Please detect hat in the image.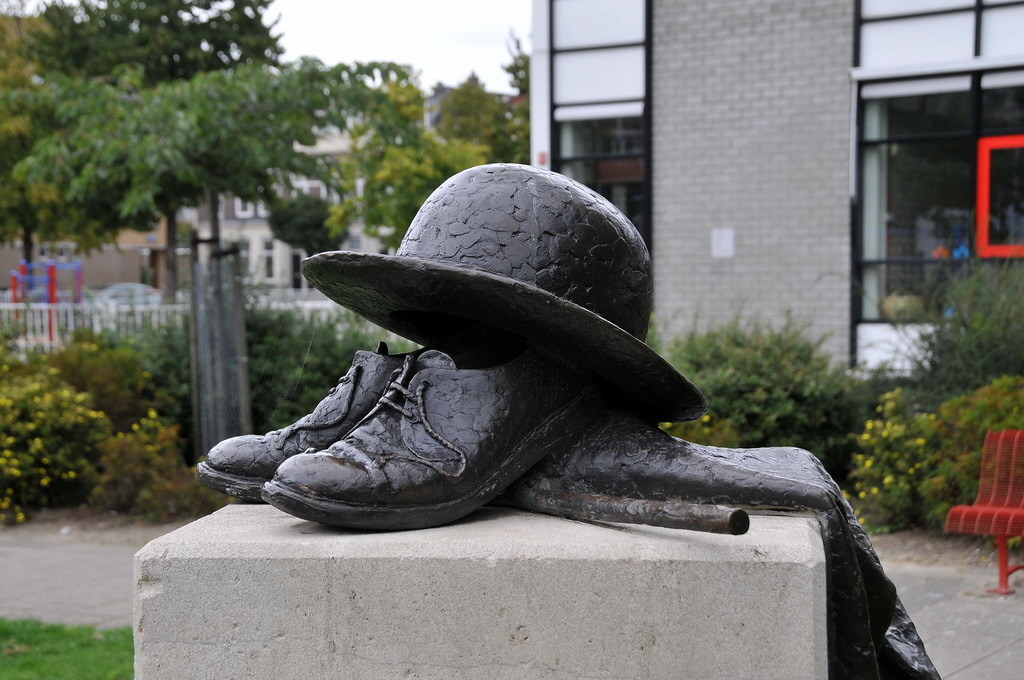
region(301, 165, 710, 424).
